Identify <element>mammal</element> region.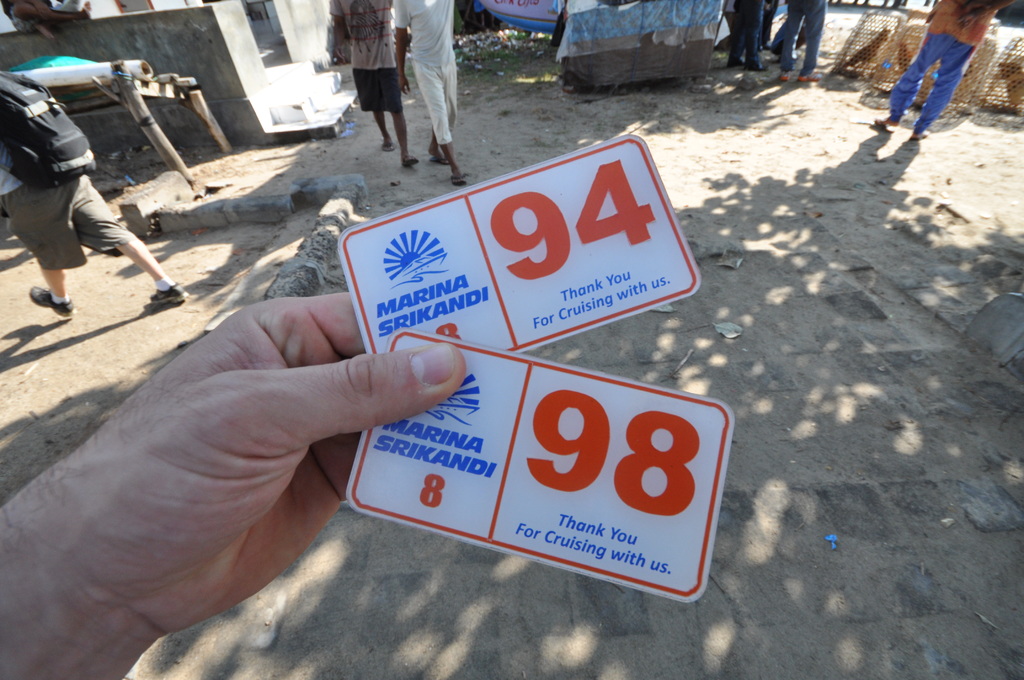
Region: box(875, 0, 1012, 140).
